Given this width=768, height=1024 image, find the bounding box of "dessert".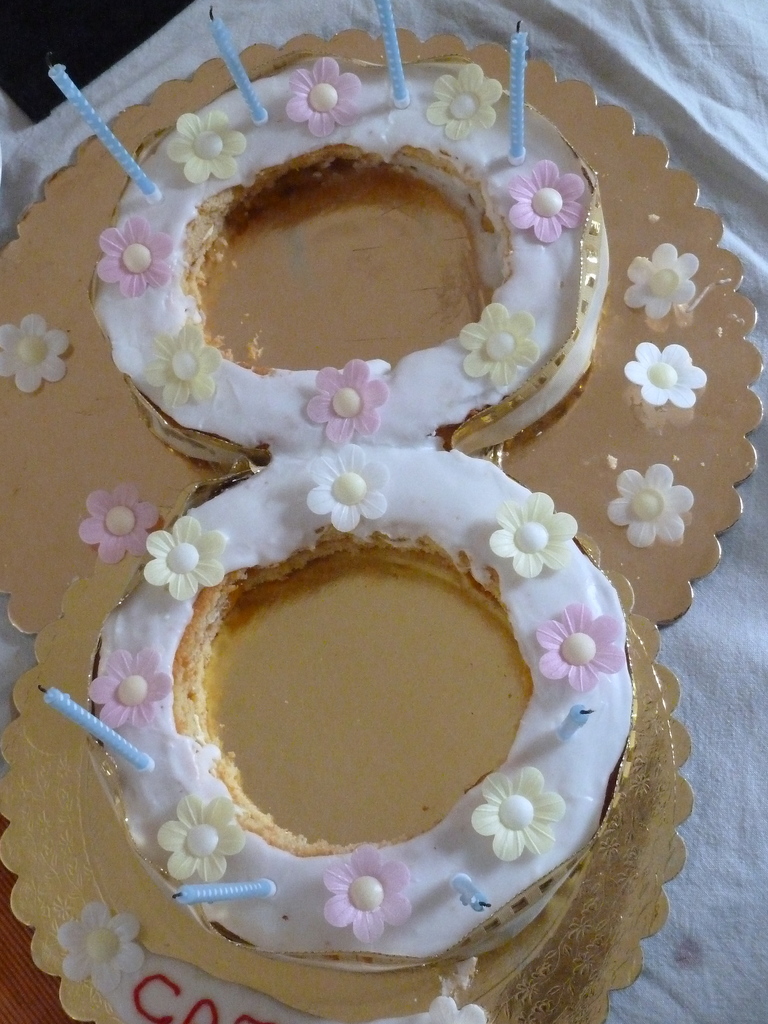
78:63:607:460.
